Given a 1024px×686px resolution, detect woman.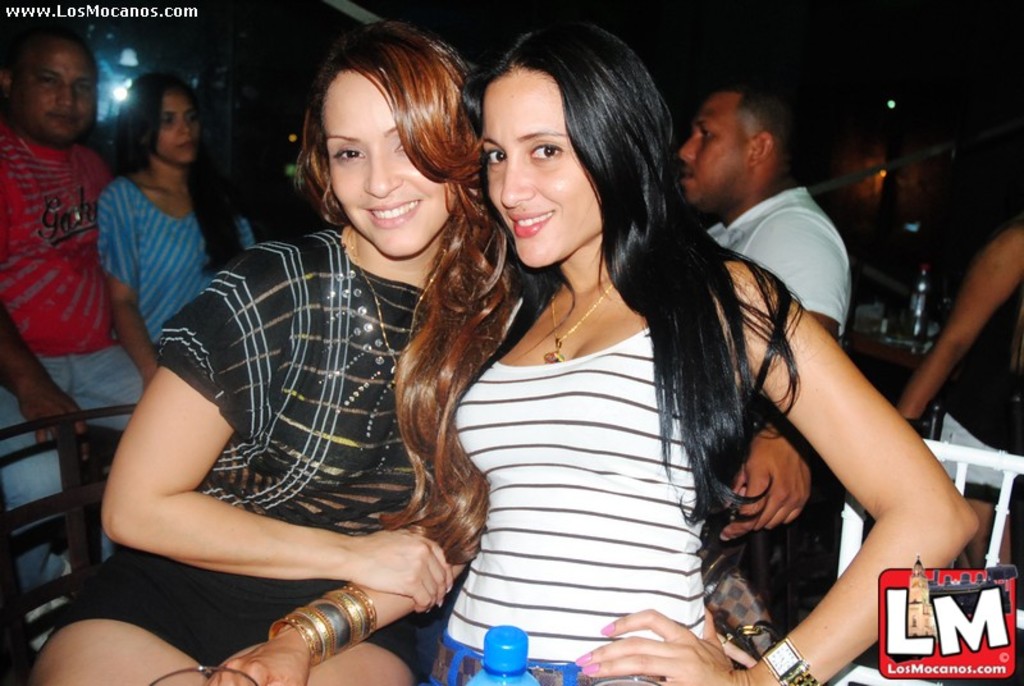
[x1=390, y1=23, x2=879, y2=685].
